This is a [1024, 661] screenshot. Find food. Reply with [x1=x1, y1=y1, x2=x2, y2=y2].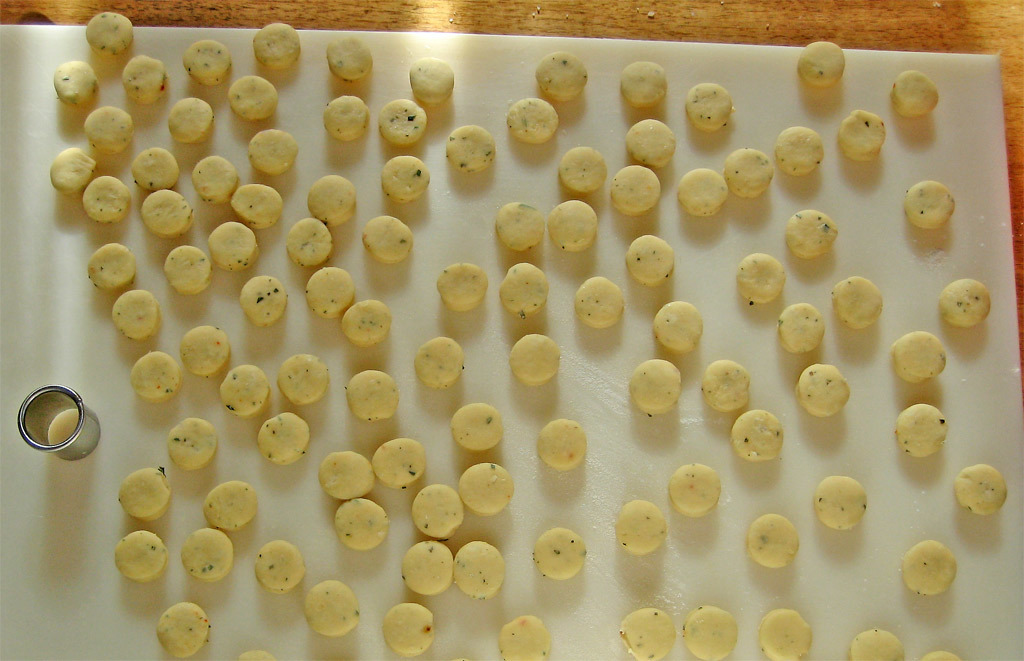
[x1=440, y1=120, x2=494, y2=177].
